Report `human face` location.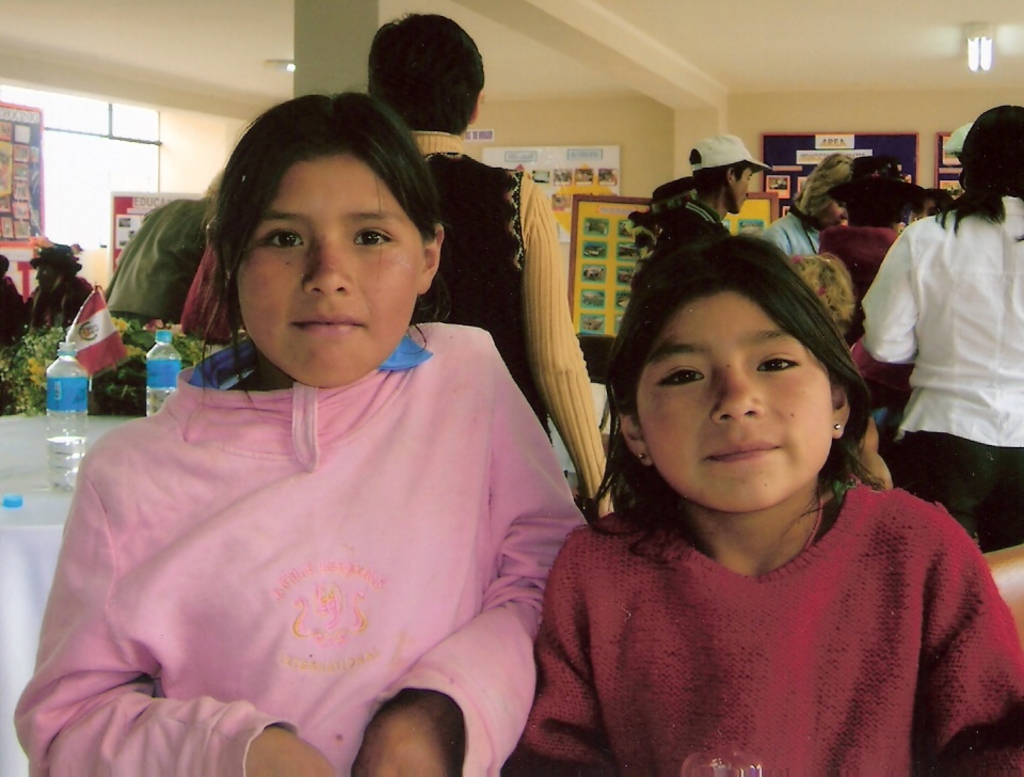
Report: rect(236, 155, 422, 385).
